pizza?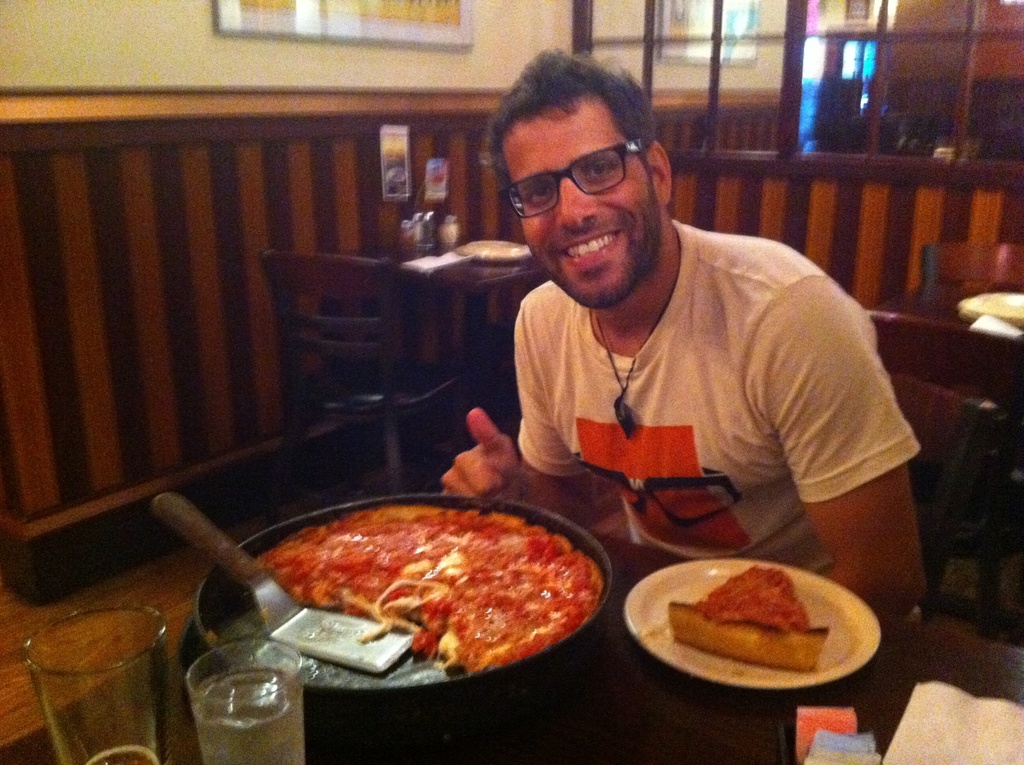
(241, 503, 619, 670)
